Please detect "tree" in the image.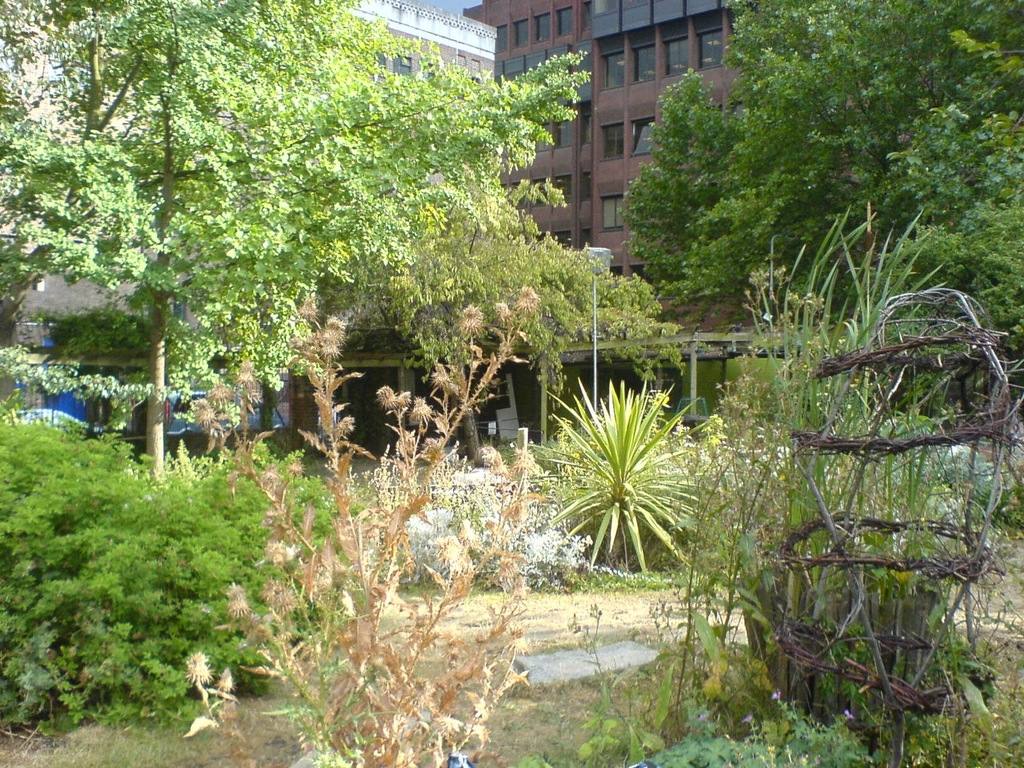
bbox=[614, 0, 1023, 332].
